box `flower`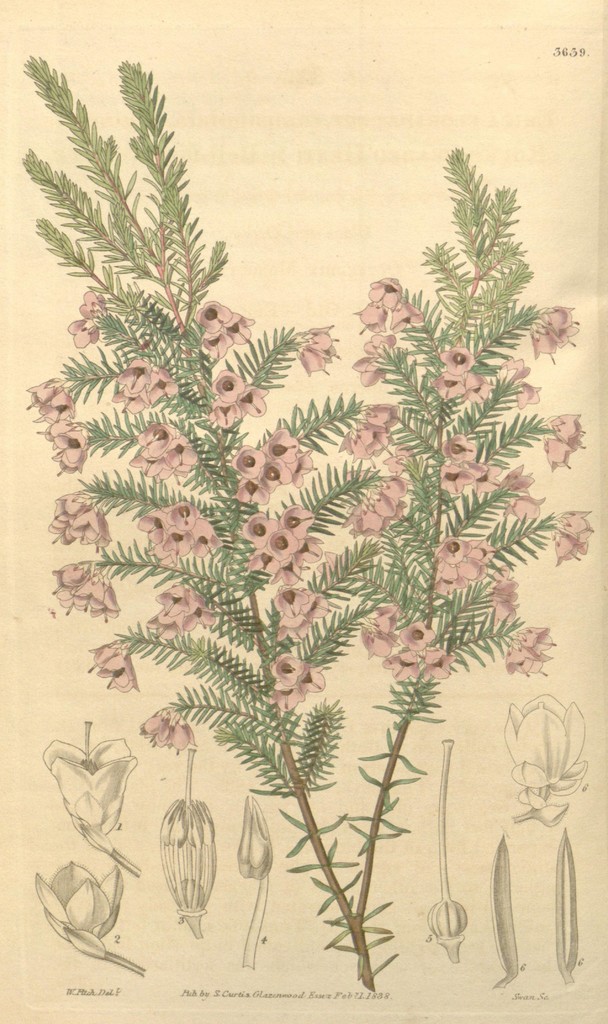
[237,792,268,878]
